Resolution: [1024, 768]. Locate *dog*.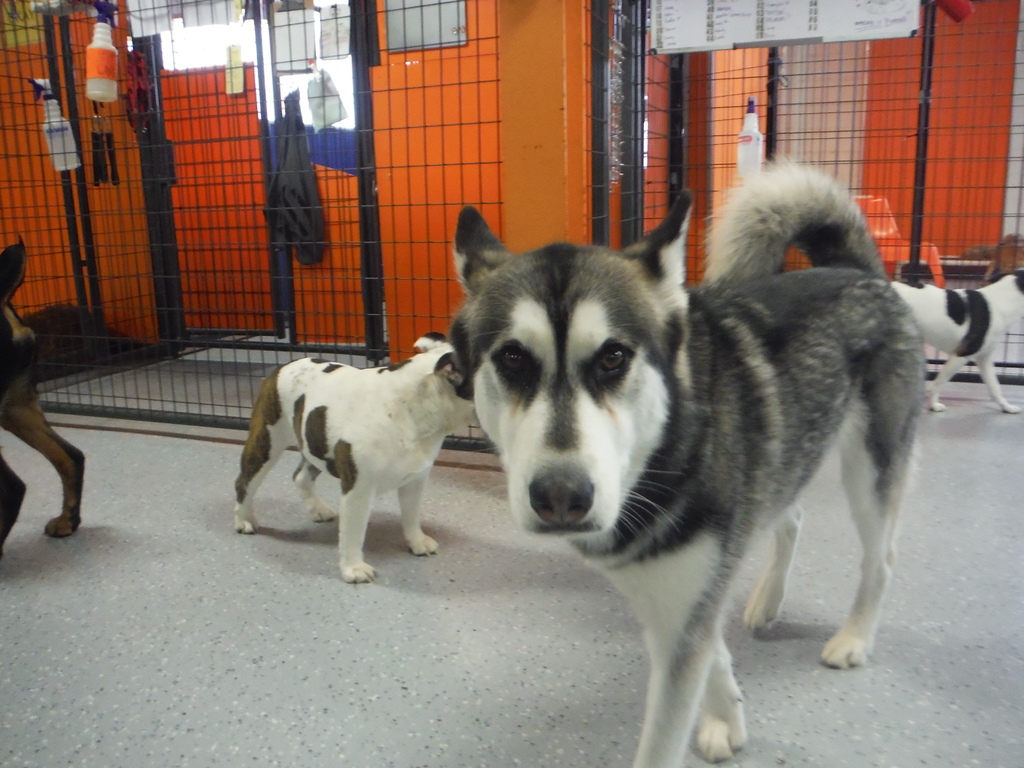
<bbox>0, 232, 86, 557</bbox>.
